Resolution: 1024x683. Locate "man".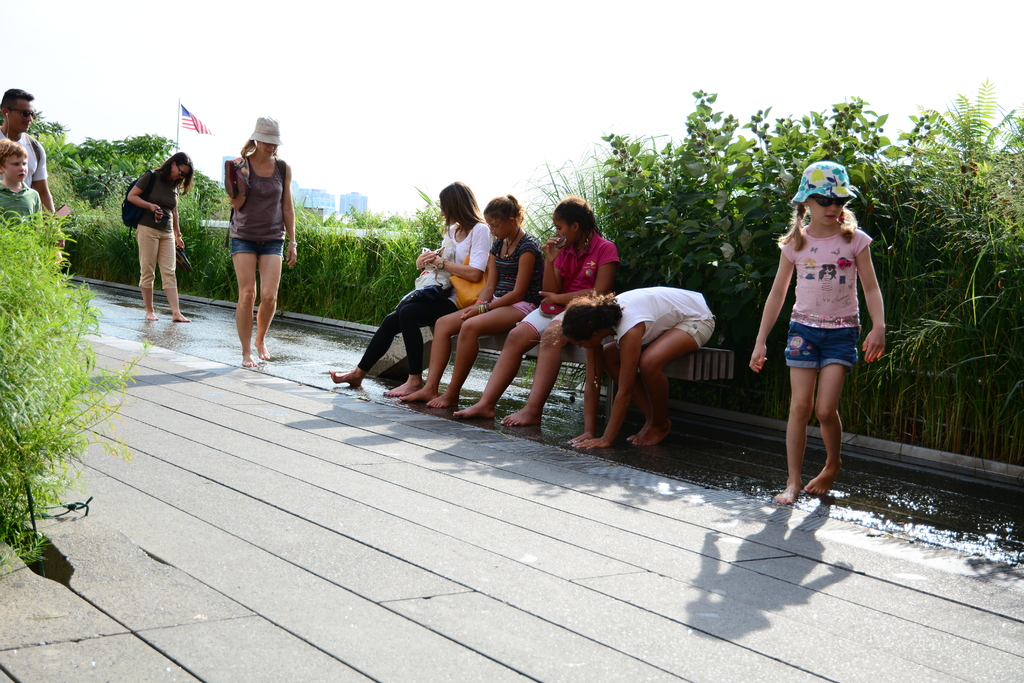
(left=0, top=82, right=55, bottom=214).
